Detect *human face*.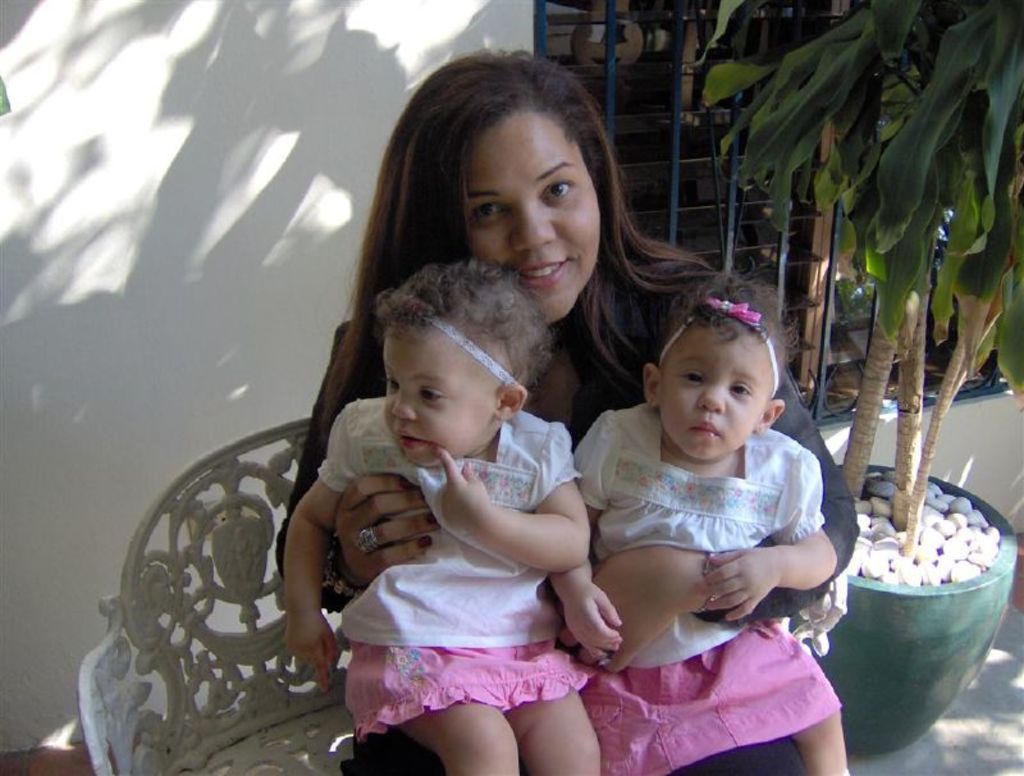
Detected at <box>466,114,598,321</box>.
